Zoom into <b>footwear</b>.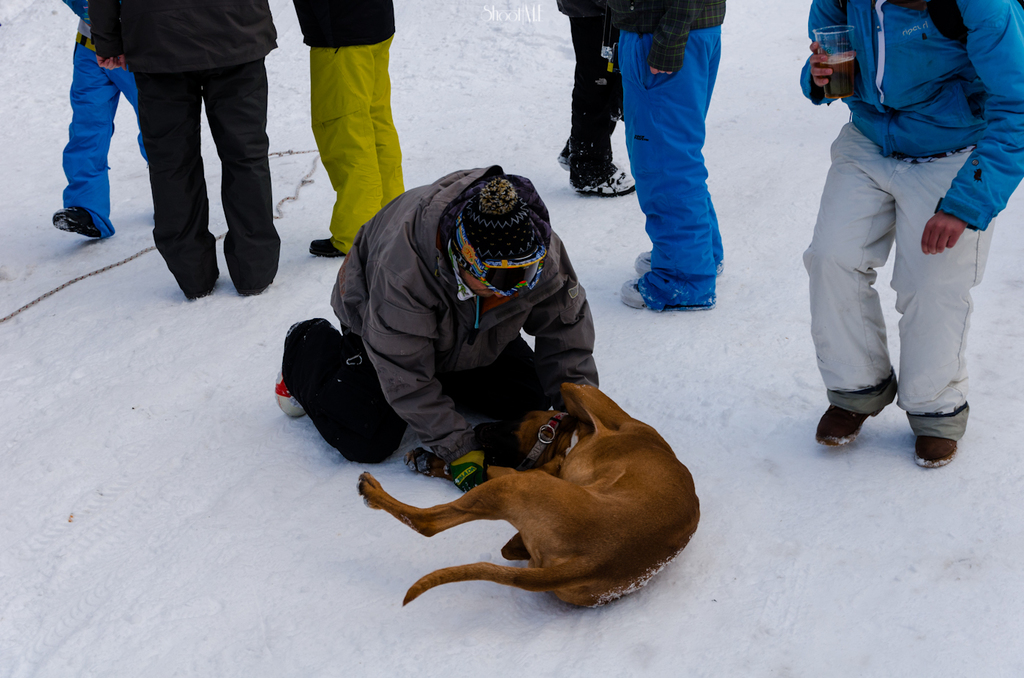
Zoom target: locate(916, 432, 958, 475).
